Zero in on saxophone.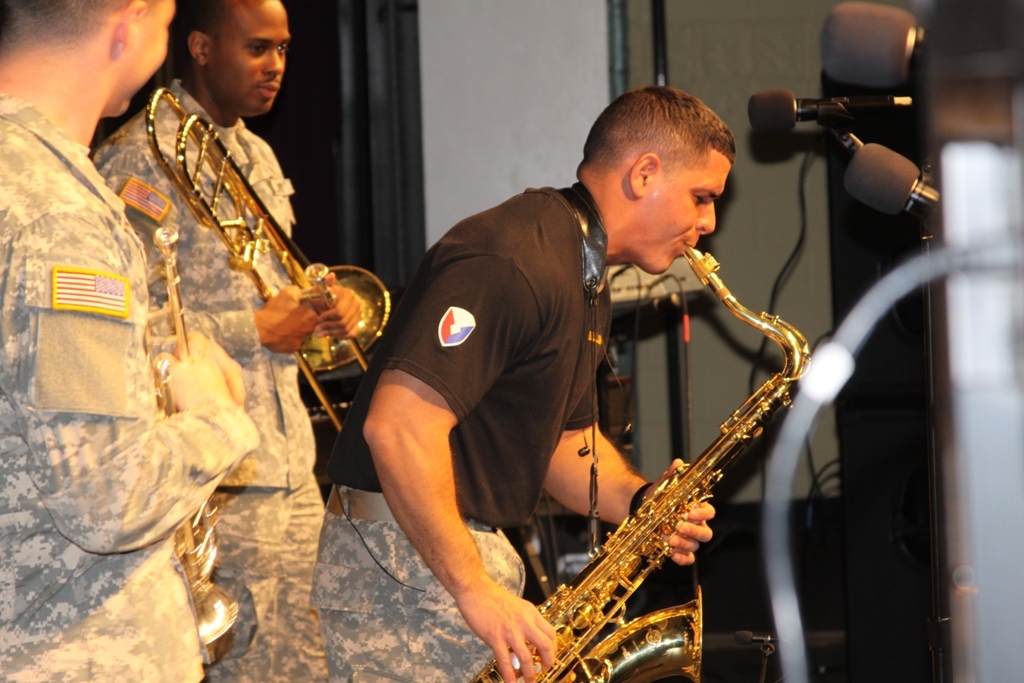
Zeroed in: 463 239 815 682.
